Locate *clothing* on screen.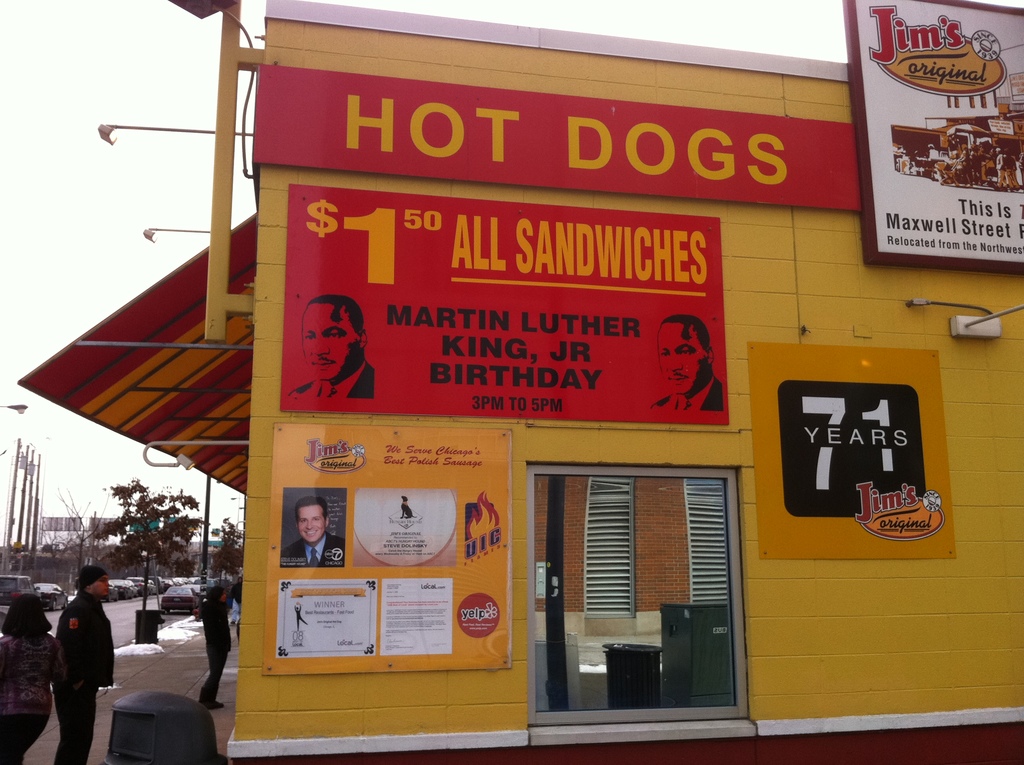
On screen at (286, 362, 380, 401).
